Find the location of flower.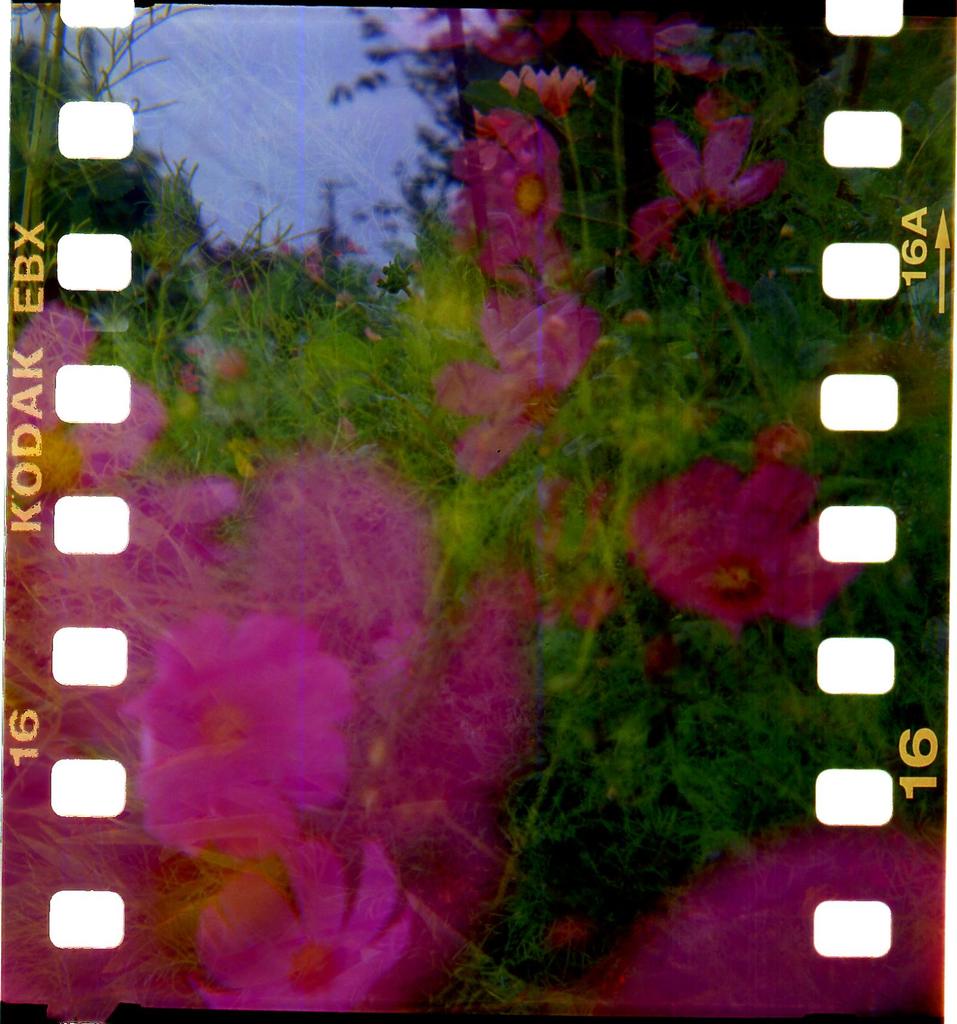
Location: <bbox>638, 111, 780, 268</bbox>.
